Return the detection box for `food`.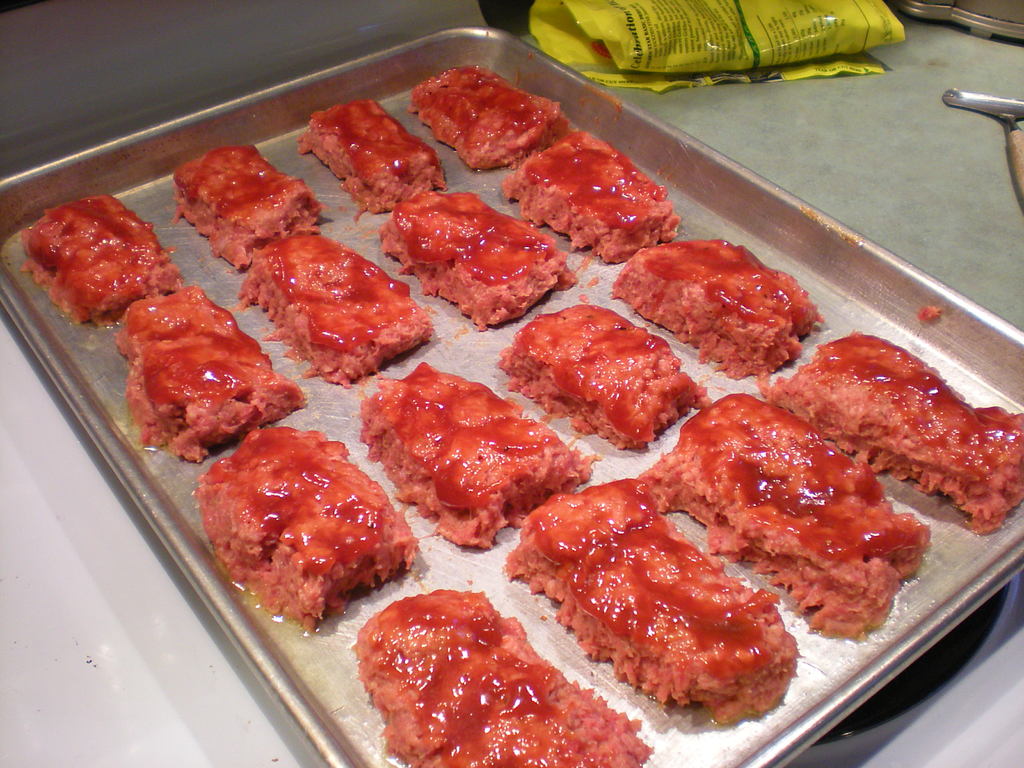
349,584,663,767.
